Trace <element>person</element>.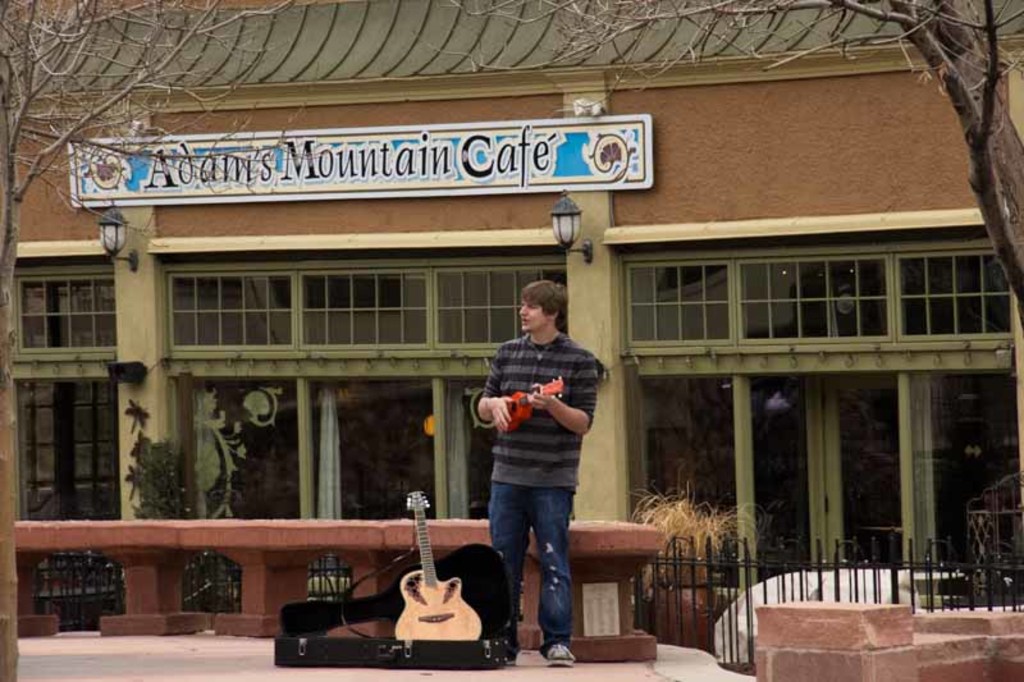
Traced to 471, 274, 600, 653.
